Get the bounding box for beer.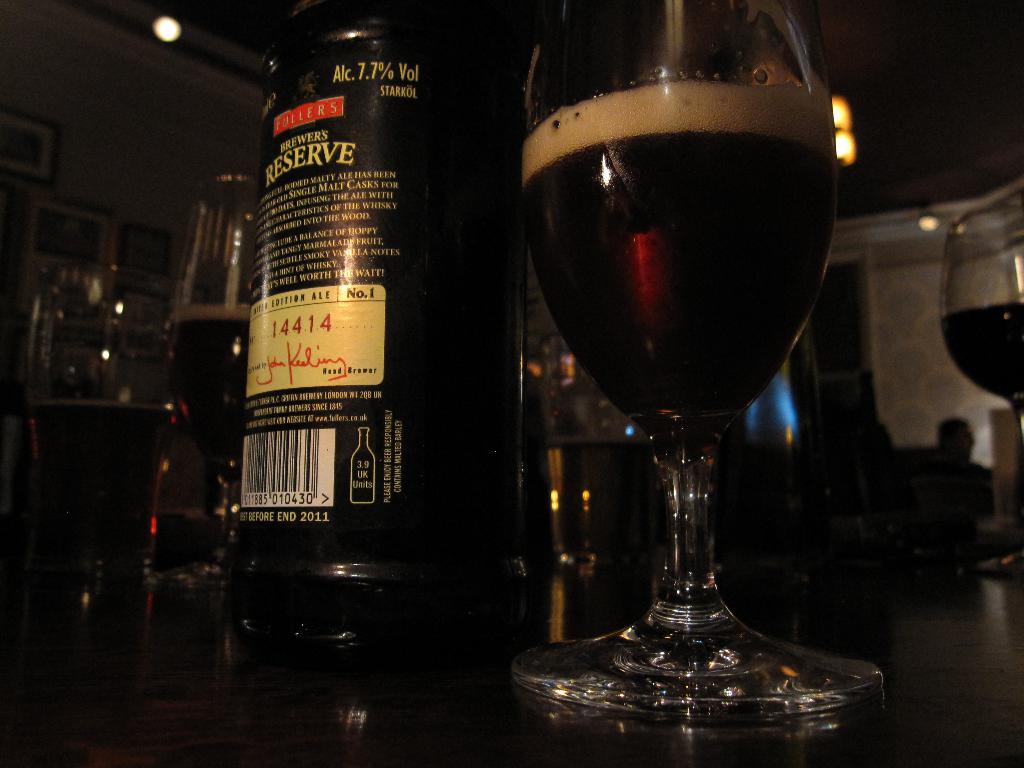
box=[8, 225, 175, 636].
